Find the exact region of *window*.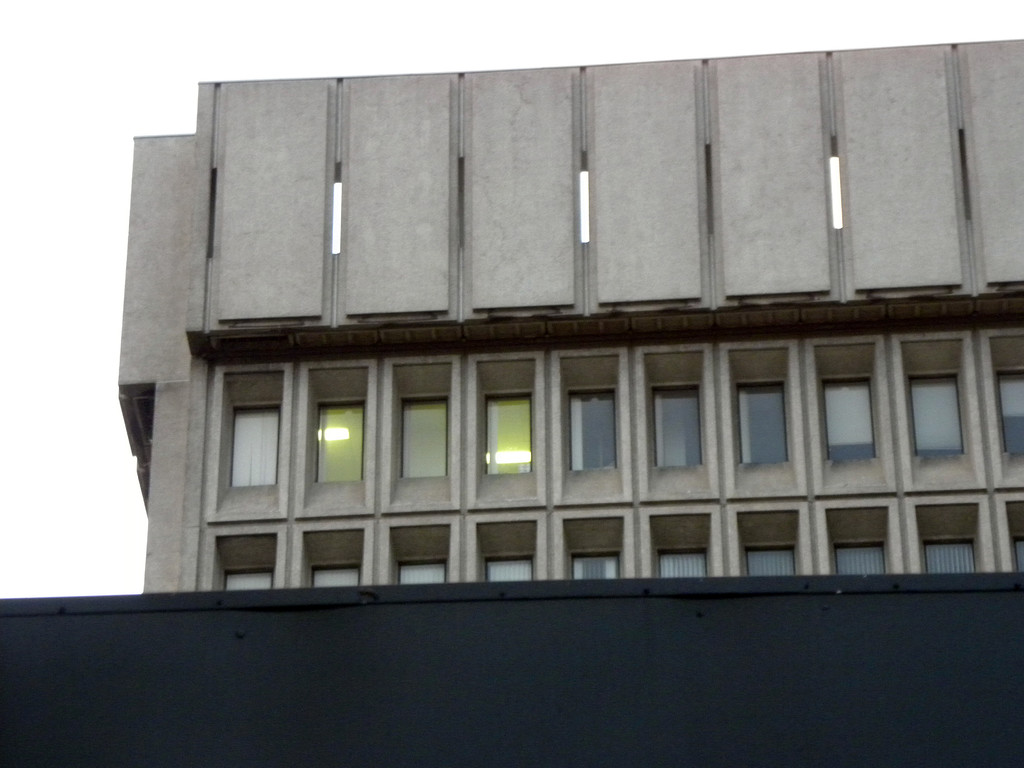
Exact region: bbox(211, 543, 284, 597).
